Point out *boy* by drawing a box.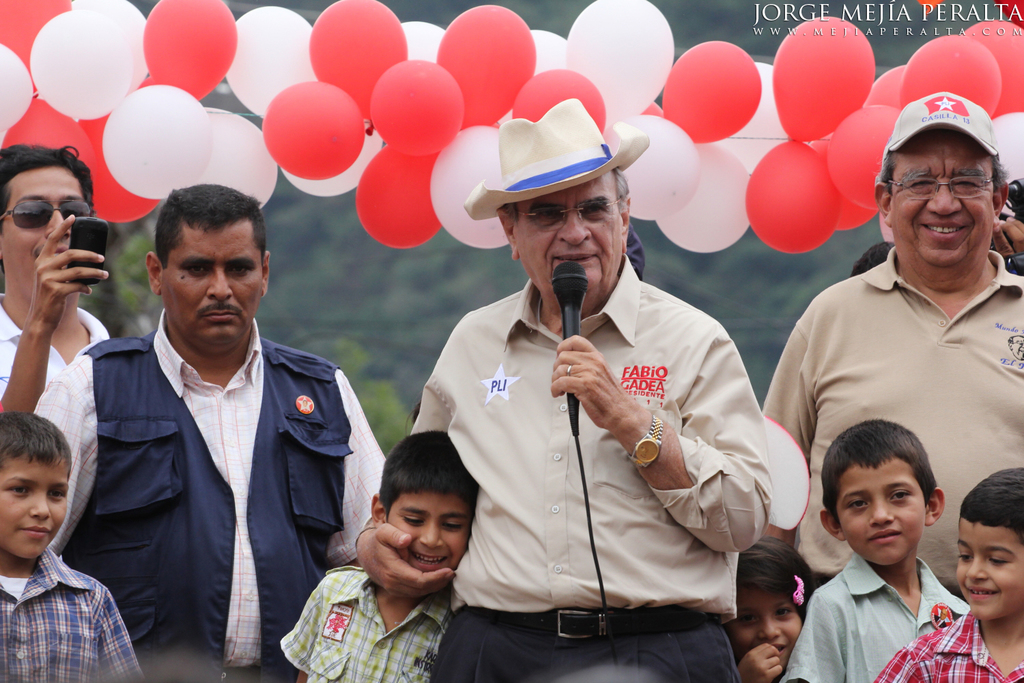
<bbox>870, 467, 1023, 682</bbox>.
